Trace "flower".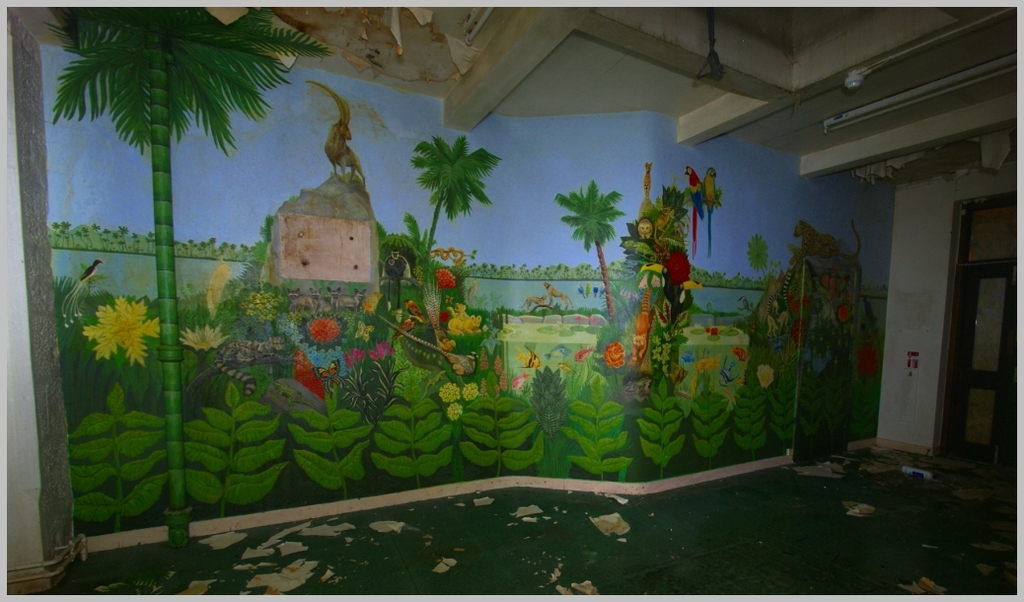
Traced to bbox=(628, 286, 646, 362).
